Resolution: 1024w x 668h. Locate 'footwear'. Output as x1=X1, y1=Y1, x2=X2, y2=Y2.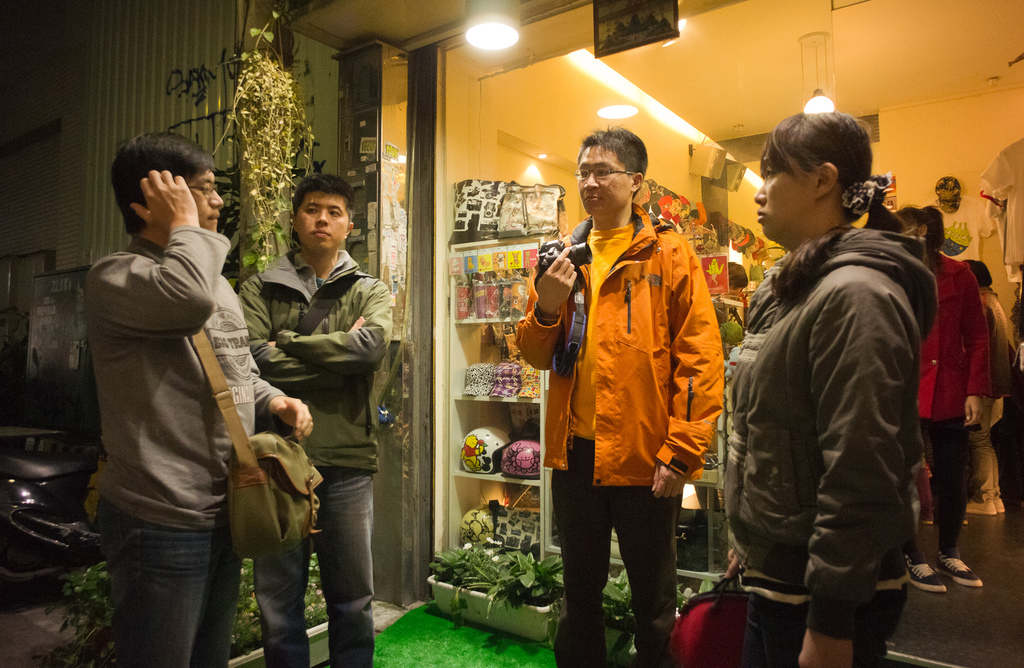
x1=998, y1=498, x2=1006, y2=512.
